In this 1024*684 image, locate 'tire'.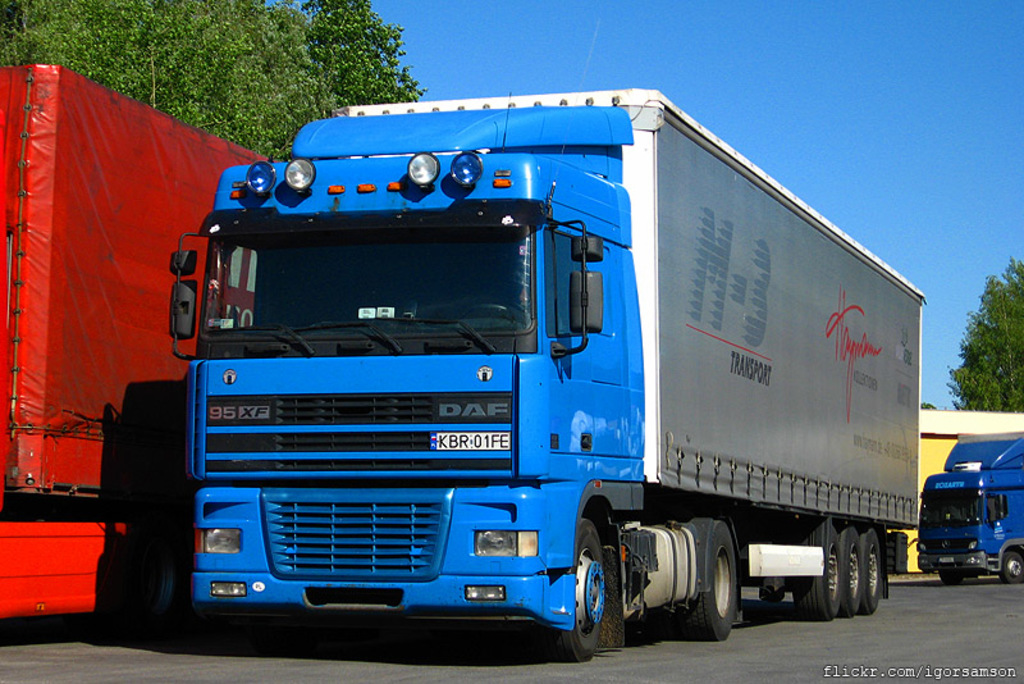
Bounding box: 791, 524, 845, 623.
